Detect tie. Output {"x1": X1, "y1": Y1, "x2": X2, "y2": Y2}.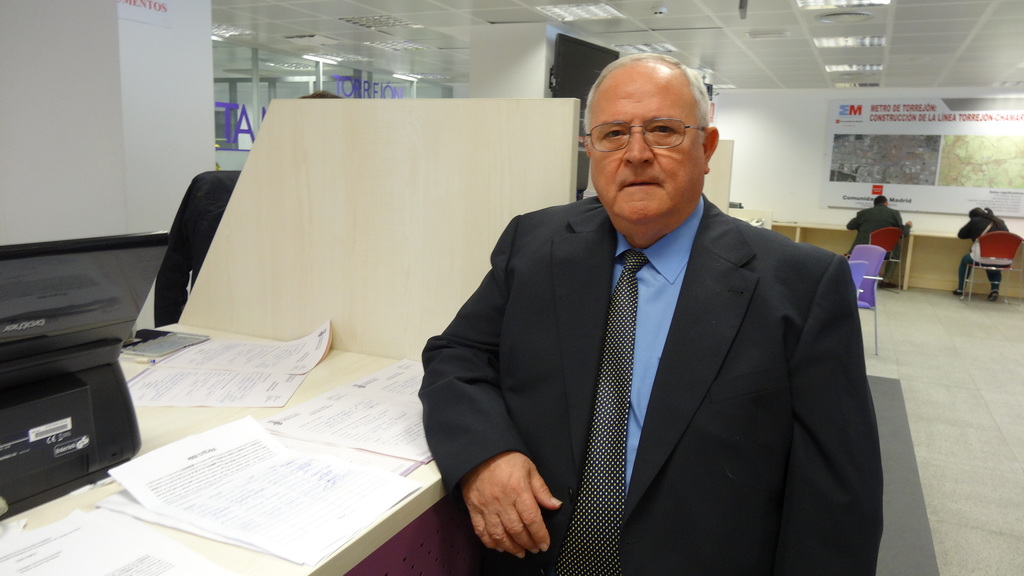
{"x1": 557, "y1": 243, "x2": 649, "y2": 575}.
